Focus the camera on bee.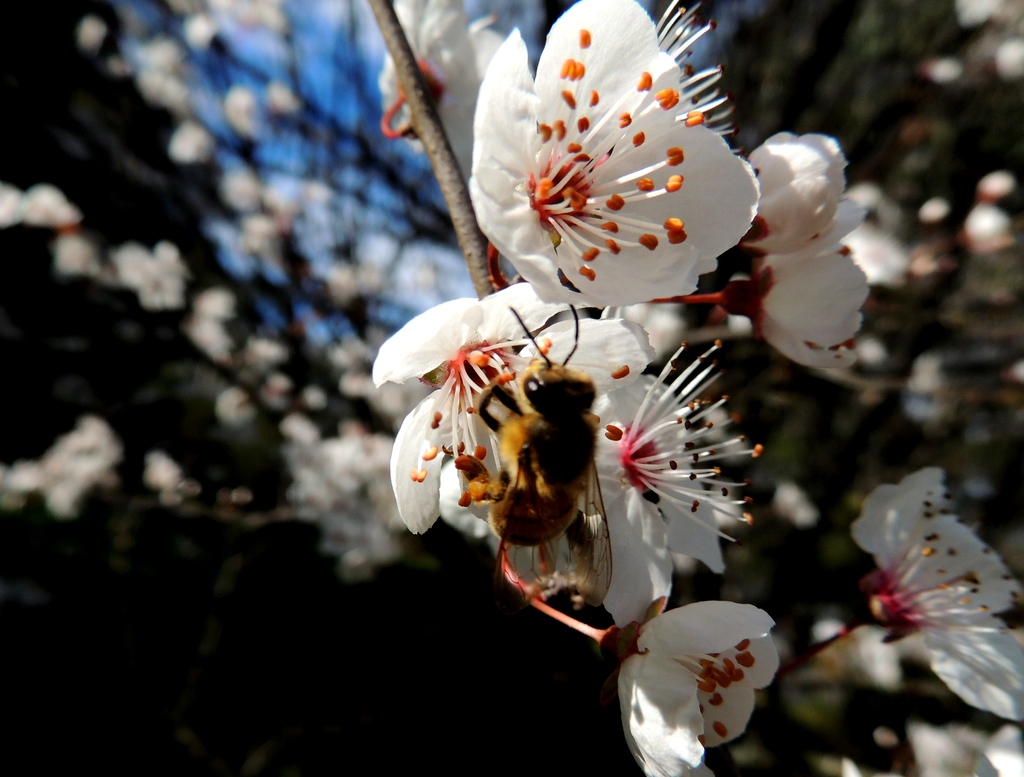
Focus region: 452,317,638,632.
